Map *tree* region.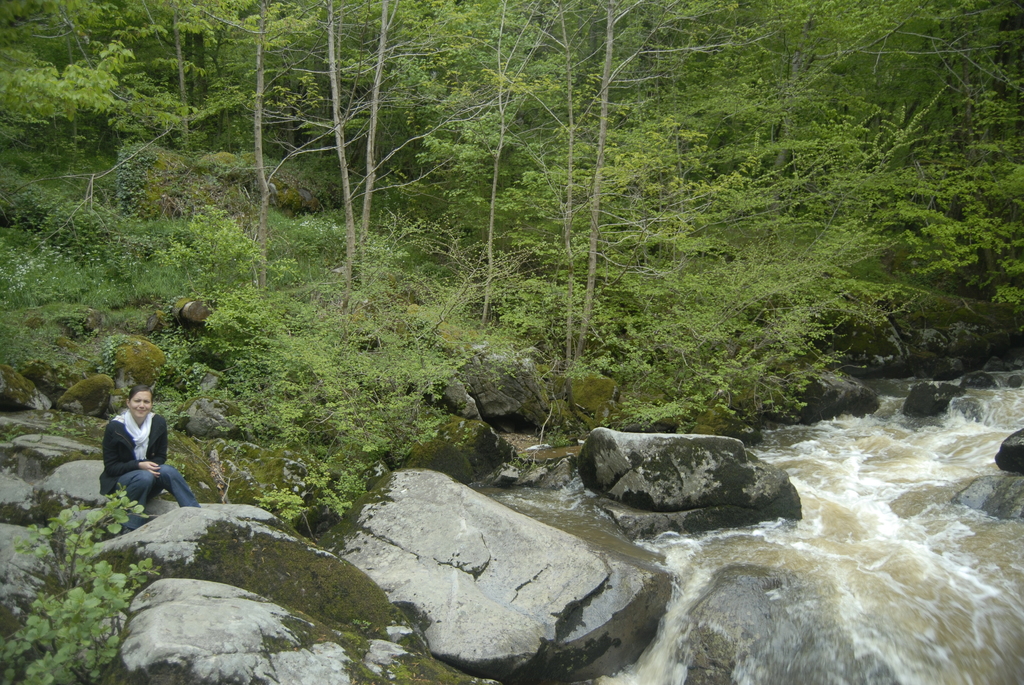
Mapped to (408, 0, 531, 343).
